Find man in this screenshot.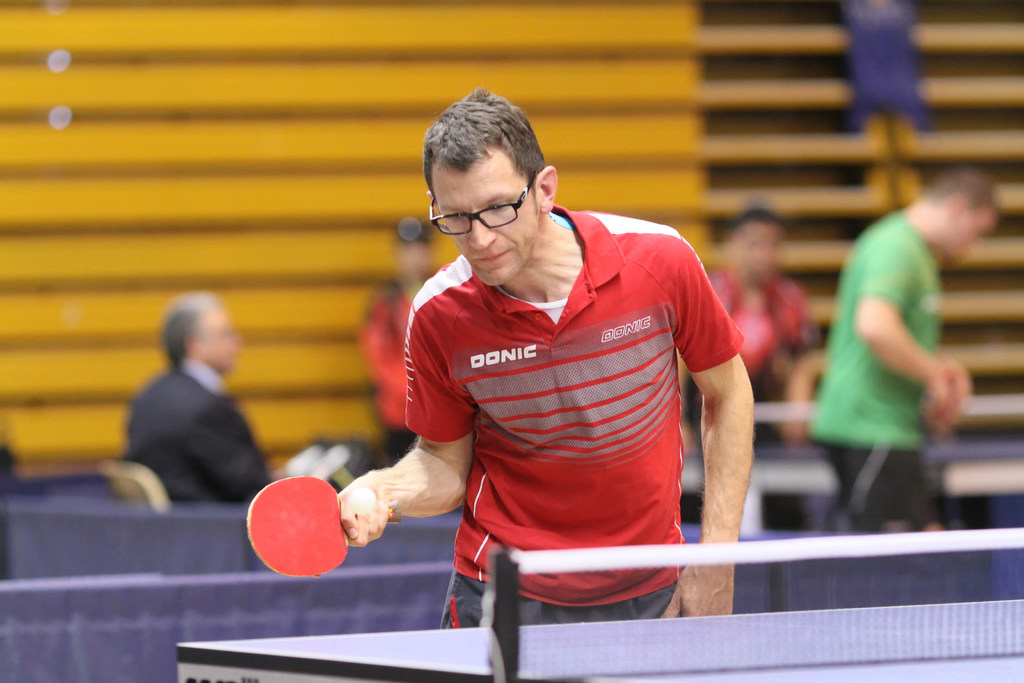
The bounding box for man is pyautogui.locateOnScreen(356, 110, 781, 659).
